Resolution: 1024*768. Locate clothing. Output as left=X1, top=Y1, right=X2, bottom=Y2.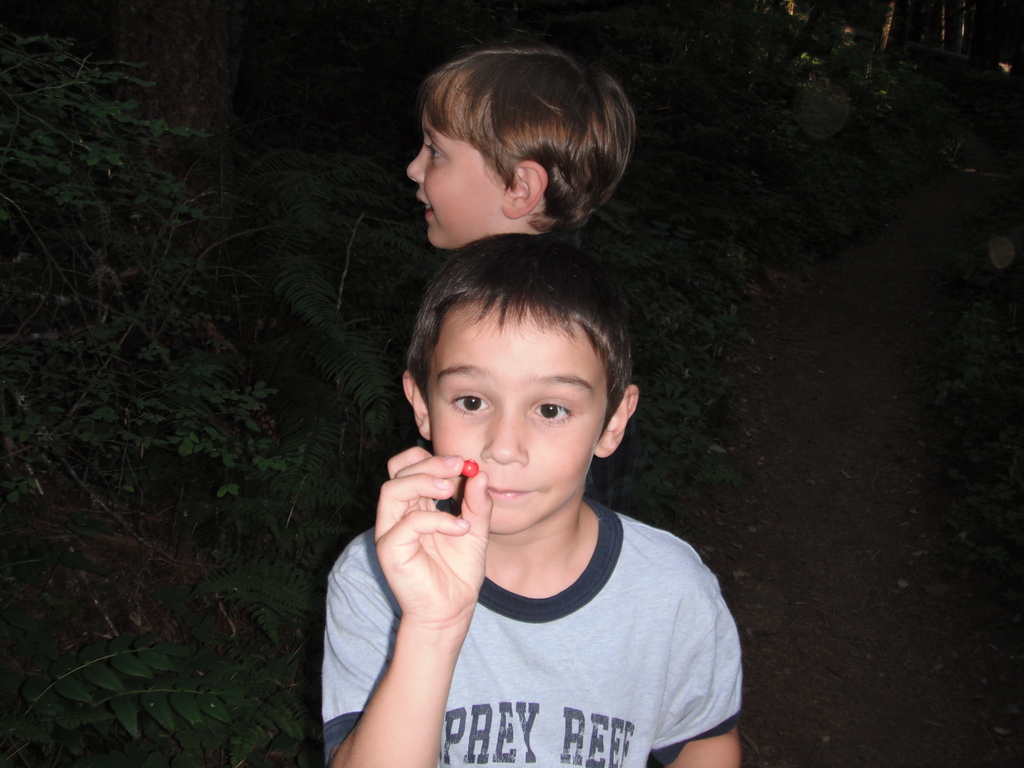
left=335, top=402, right=733, bottom=760.
